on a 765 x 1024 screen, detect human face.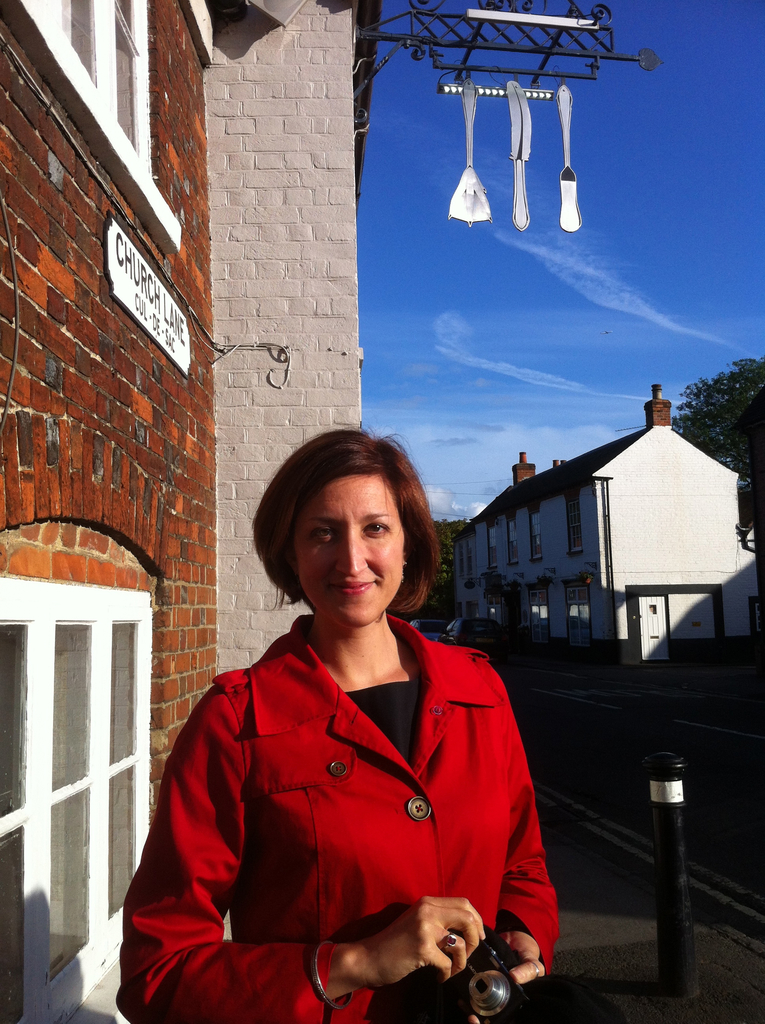
292,475,409,628.
